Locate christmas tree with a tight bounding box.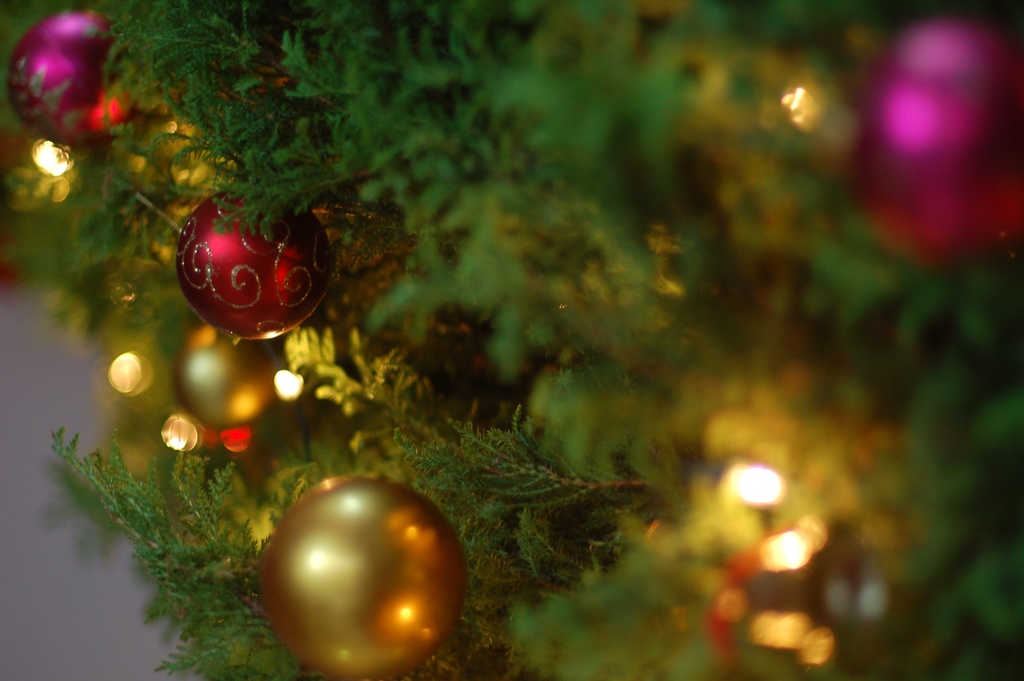
(0, 0, 1023, 680).
